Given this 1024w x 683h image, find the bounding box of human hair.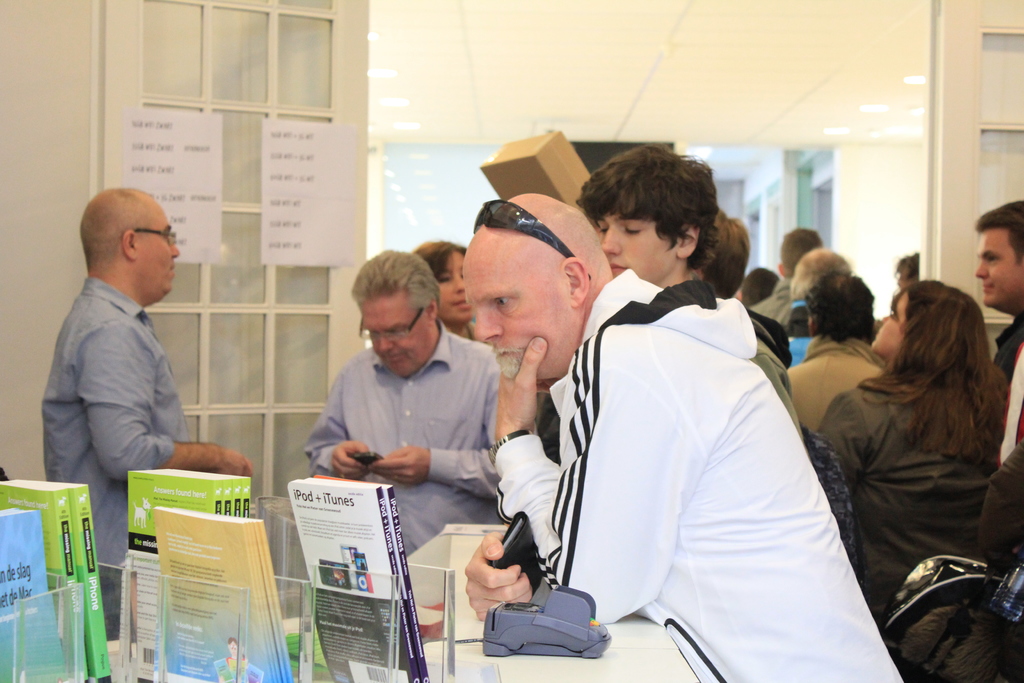
x1=804, y1=267, x2=875, y2=346.
